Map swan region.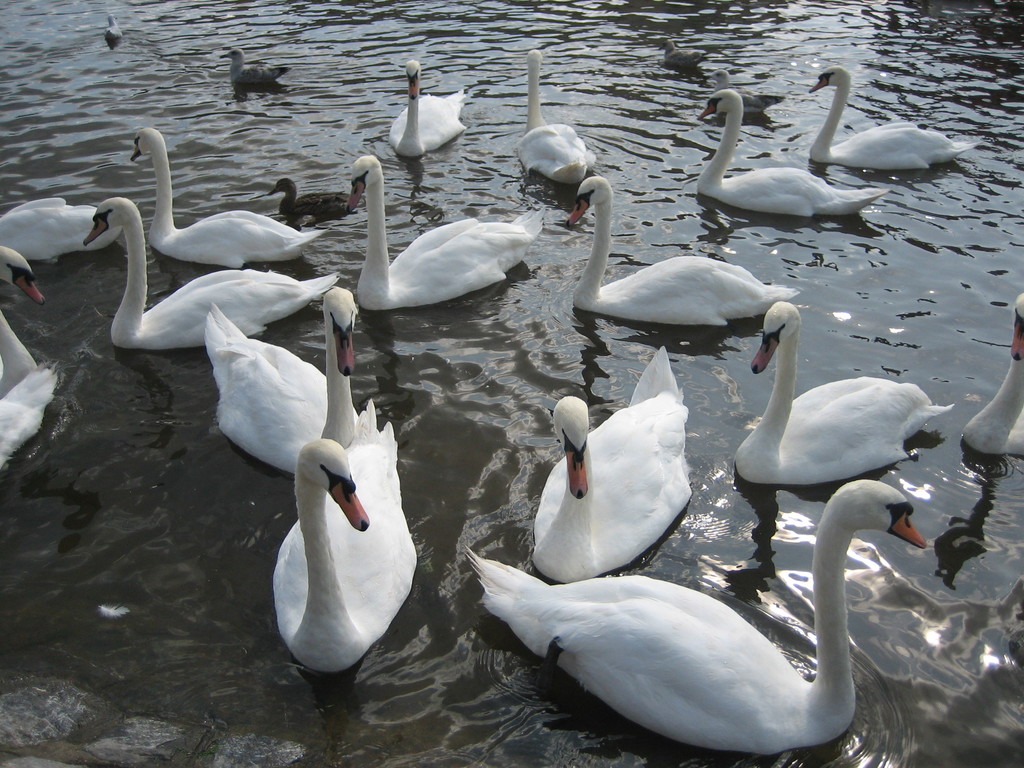
Mapped to 964,289,1023,458.
